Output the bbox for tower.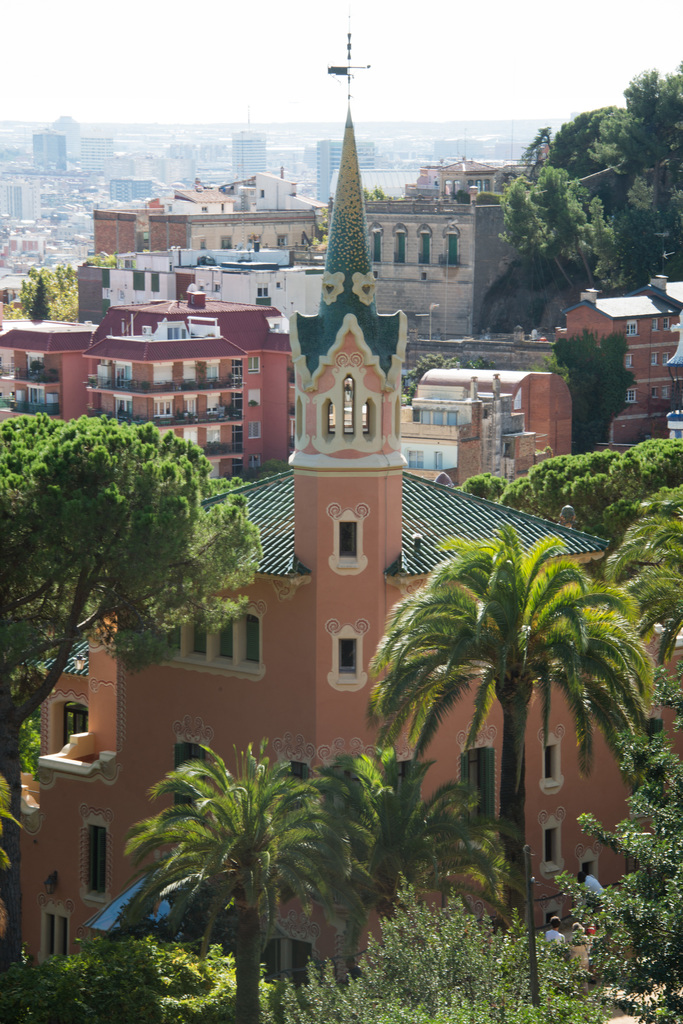
select_region(274, 12, 433, 793).
